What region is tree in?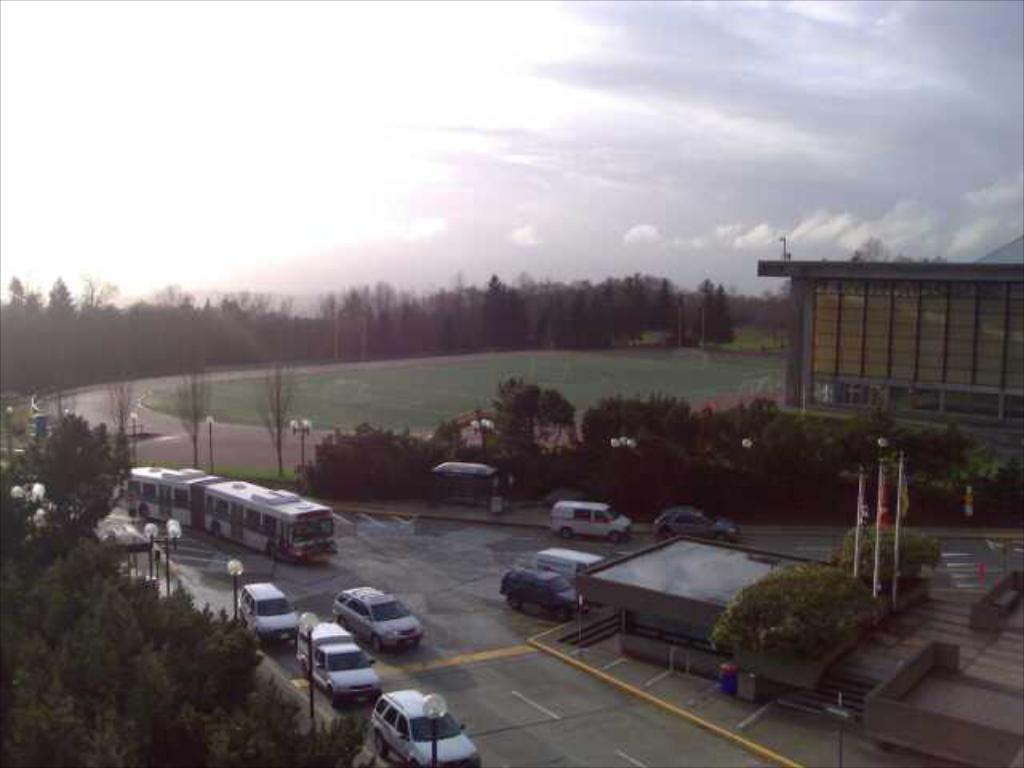
(x1=843, y1=520, x2=939, y2=578).
